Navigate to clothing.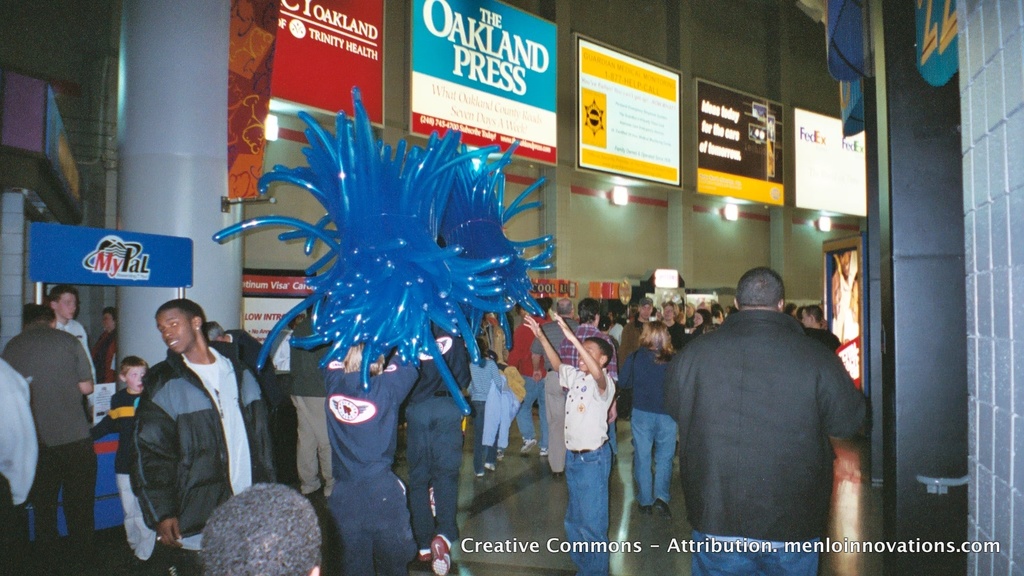
Navigation target: 45, 317, 108, 430.
